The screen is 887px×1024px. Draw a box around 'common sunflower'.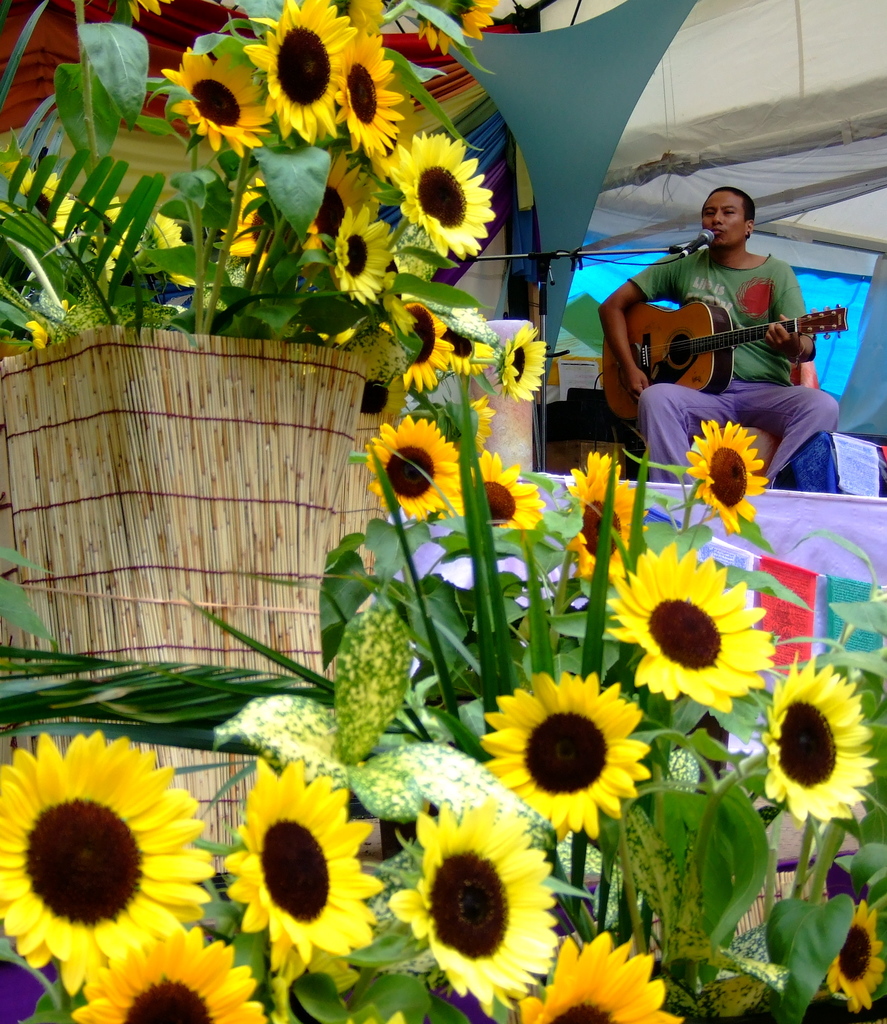
pyautogui.locateOnScreen(243, 0, 345, 138).
